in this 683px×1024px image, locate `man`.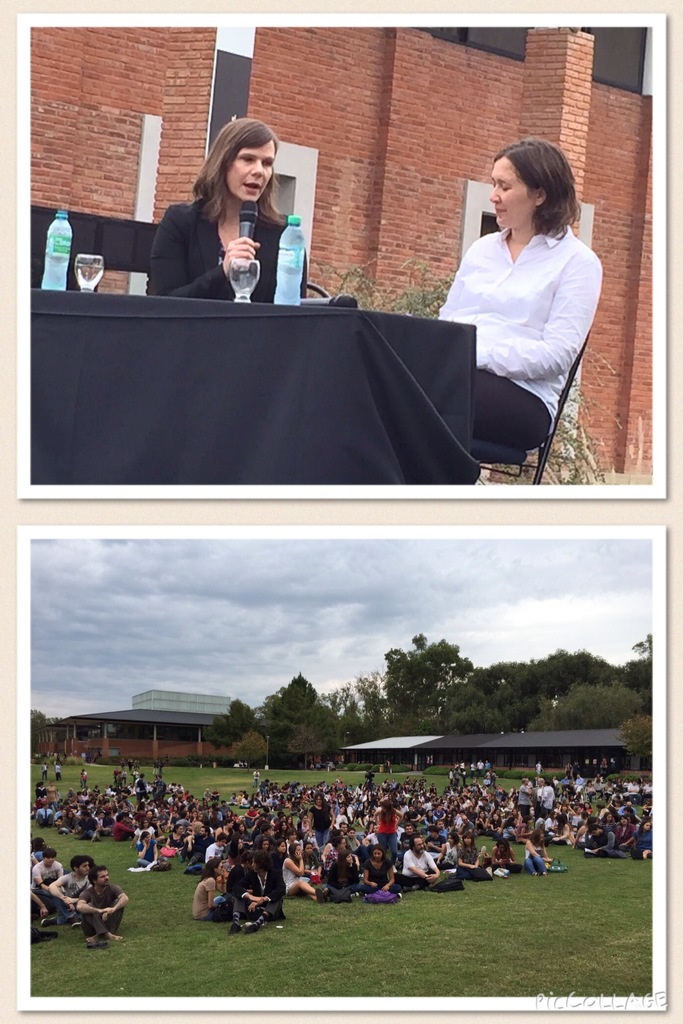
Bounding box: box=[111, 815, 135, 841].
